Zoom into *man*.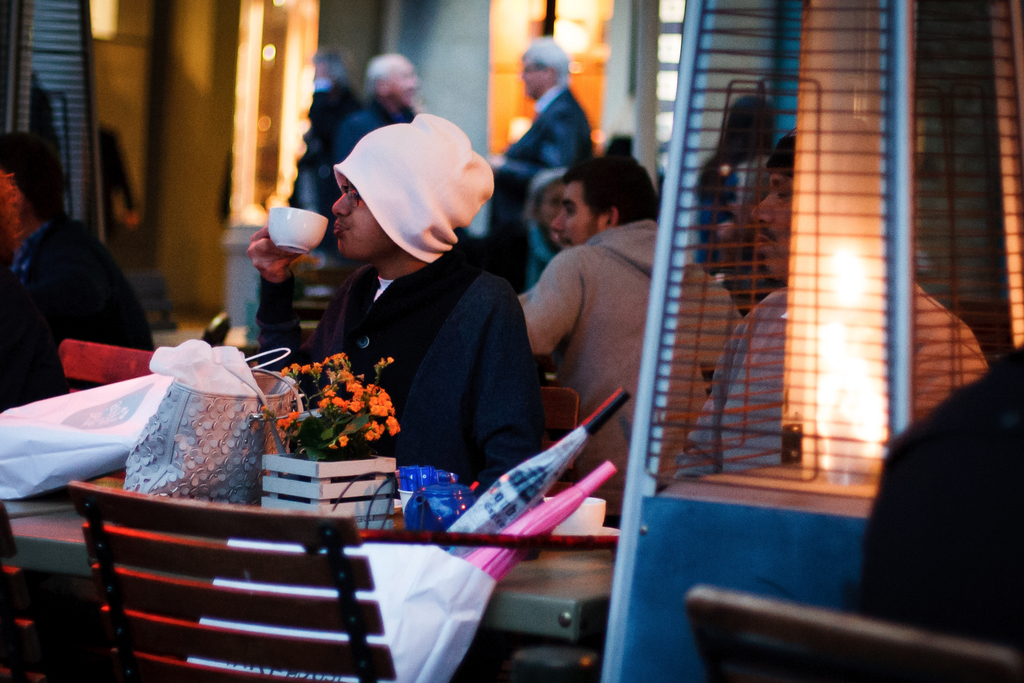
Zoom target: <bbox>477, 40, 584, 293</bbox>.
